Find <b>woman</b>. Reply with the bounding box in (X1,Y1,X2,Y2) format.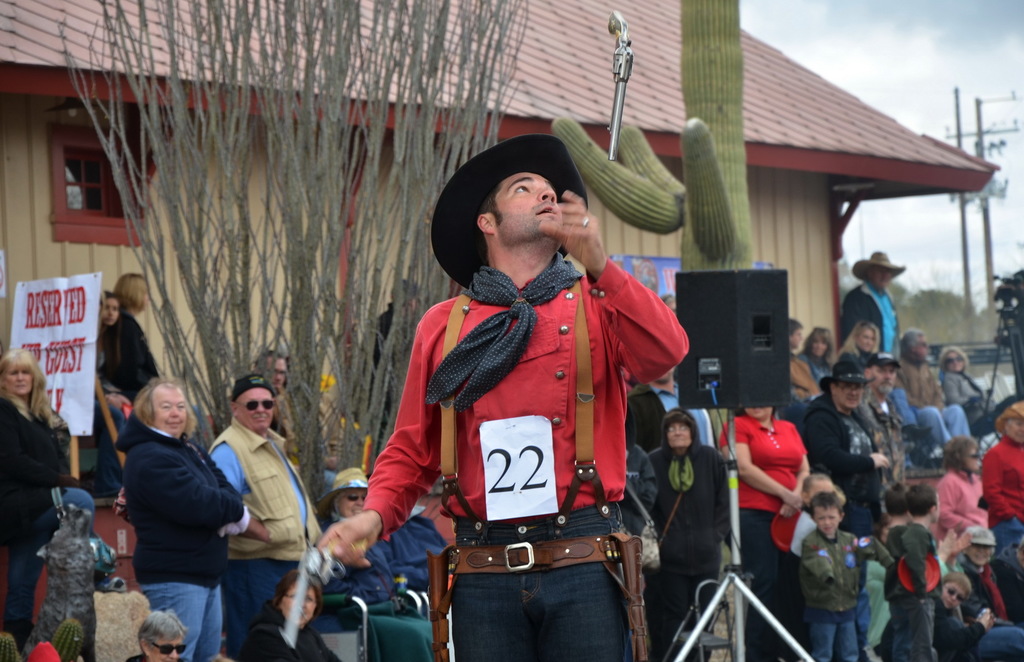
(799,326,831,381).
